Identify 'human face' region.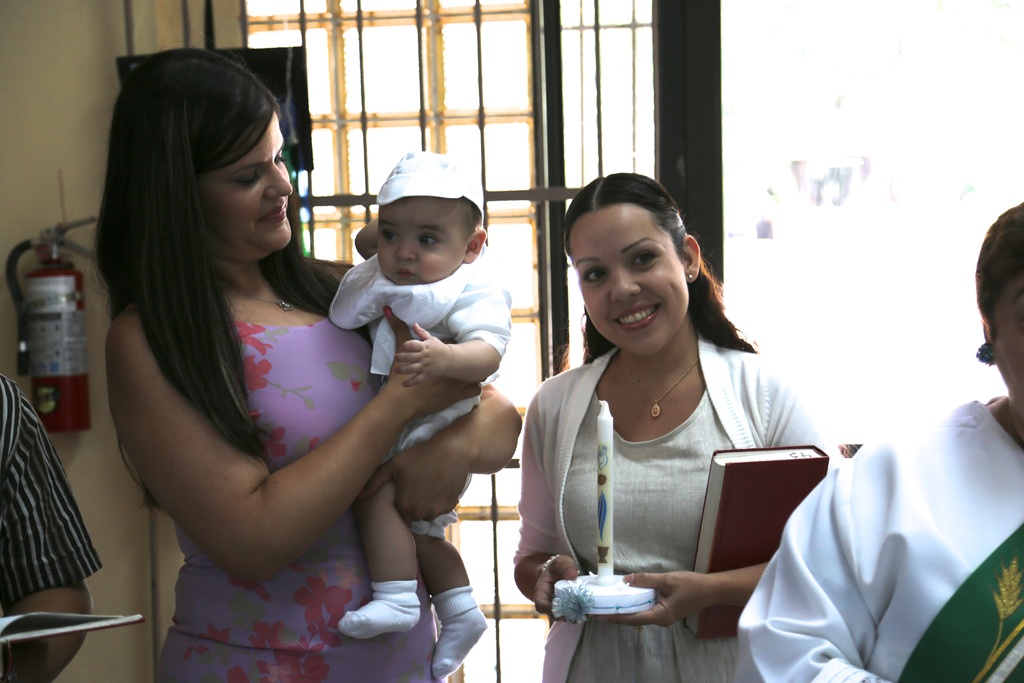
Region: locate(199, 118, 290, 261).
